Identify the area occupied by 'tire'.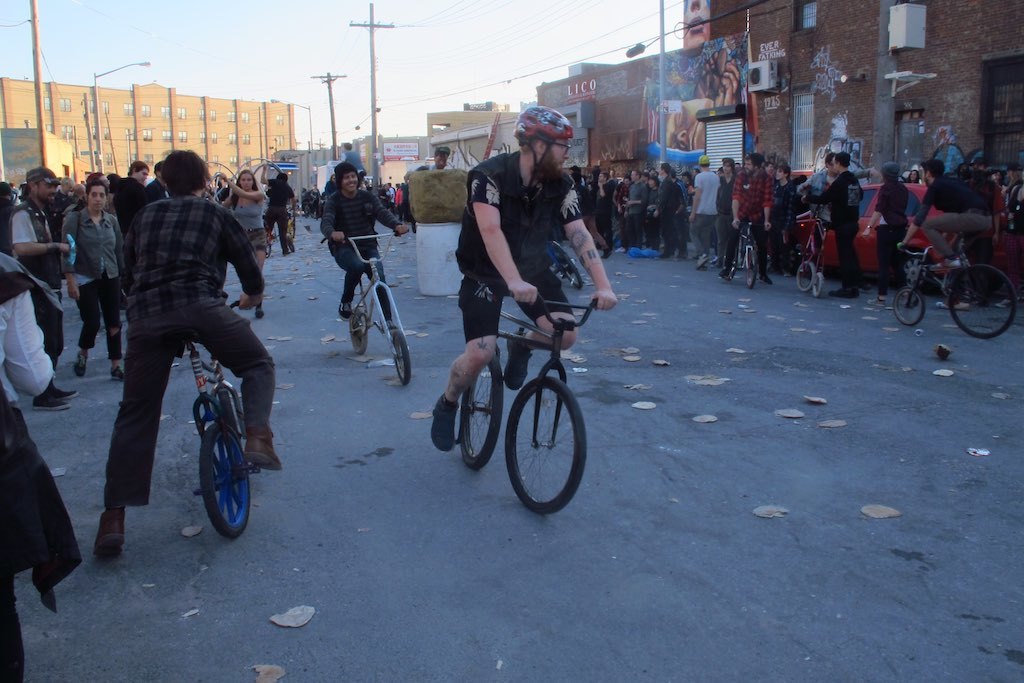
Area: region(948, 262, 1023, 339).
